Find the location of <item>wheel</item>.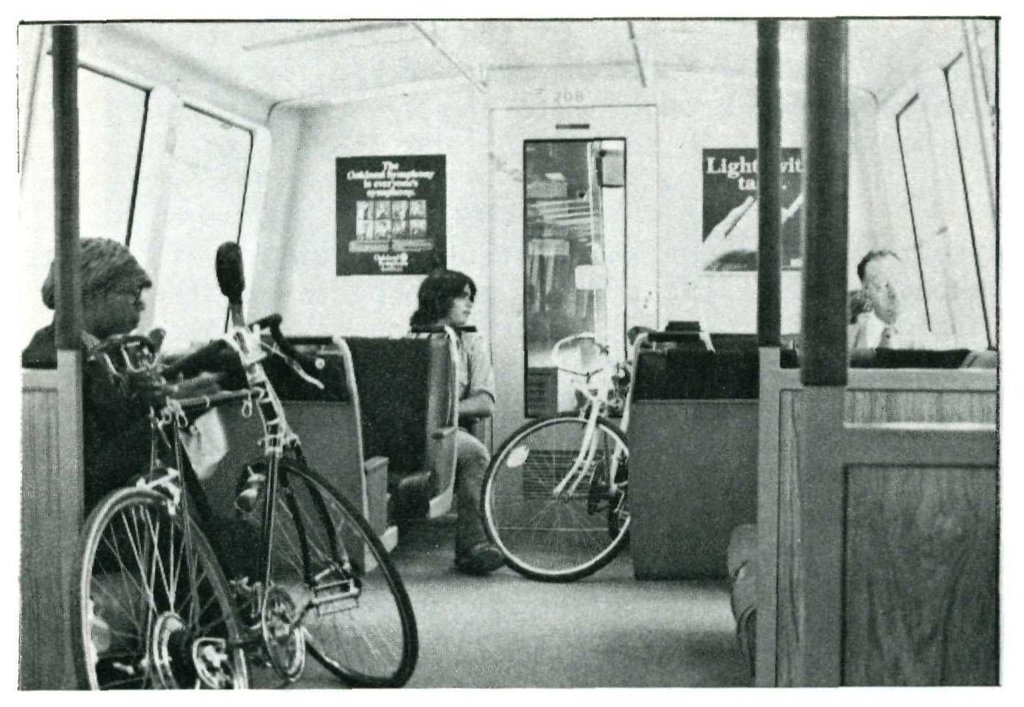
Location: <bbox>474, 405, 626, 582</bbox>.
